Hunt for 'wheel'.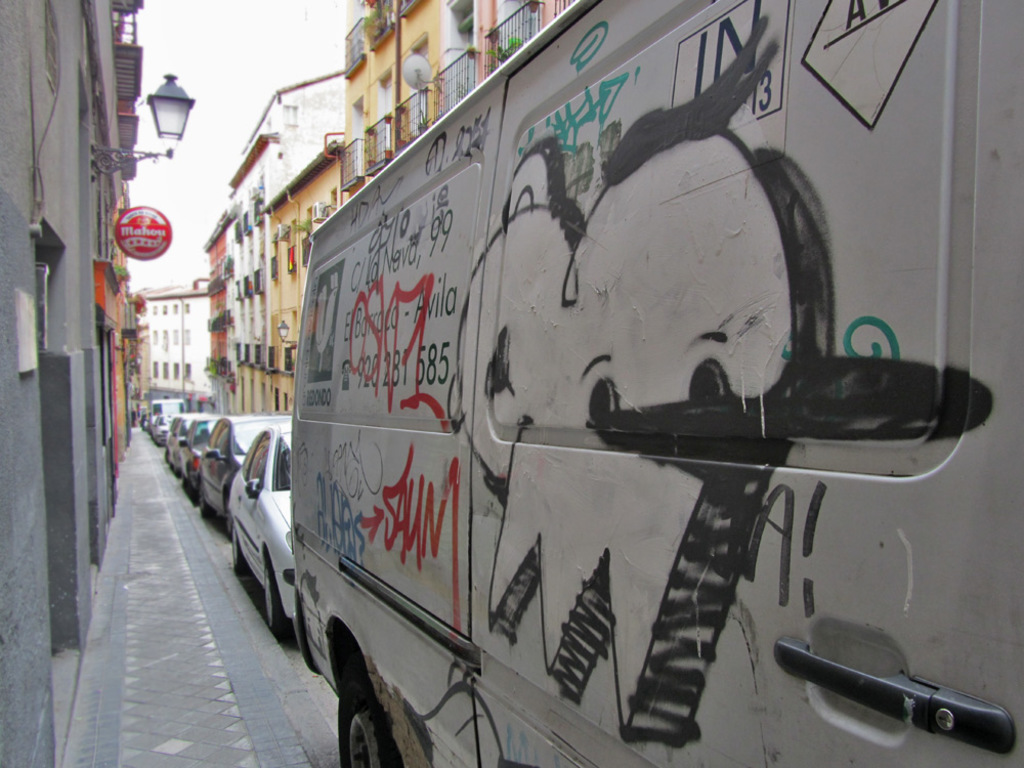
Hunted down at detection(262, 561, 284, 629).
